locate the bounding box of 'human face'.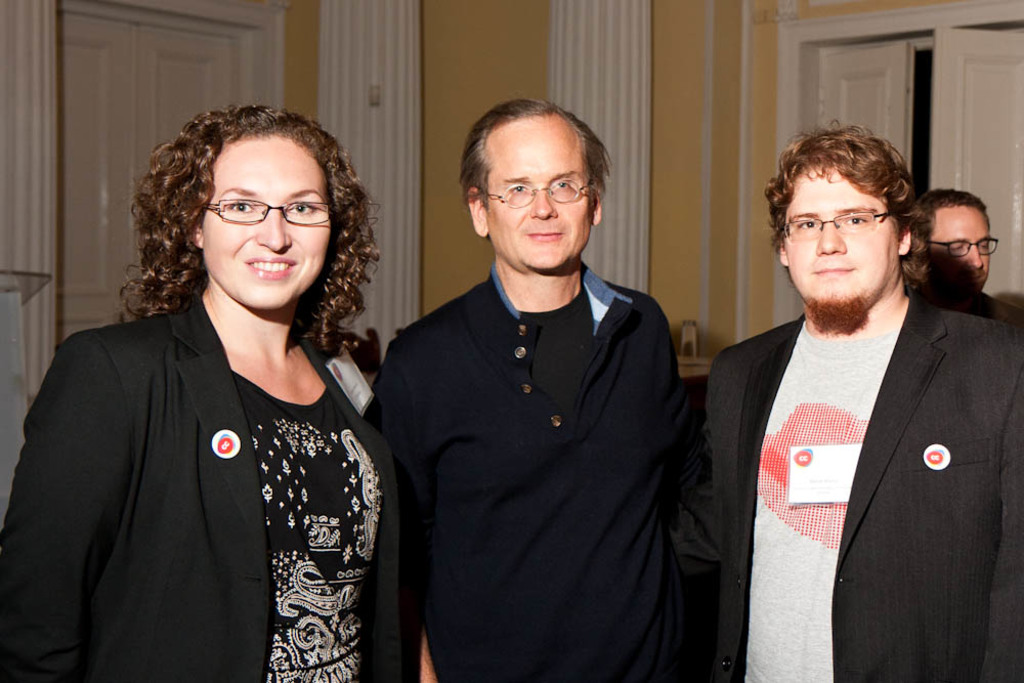
Bounding box: [490, 124, 598, 267].
